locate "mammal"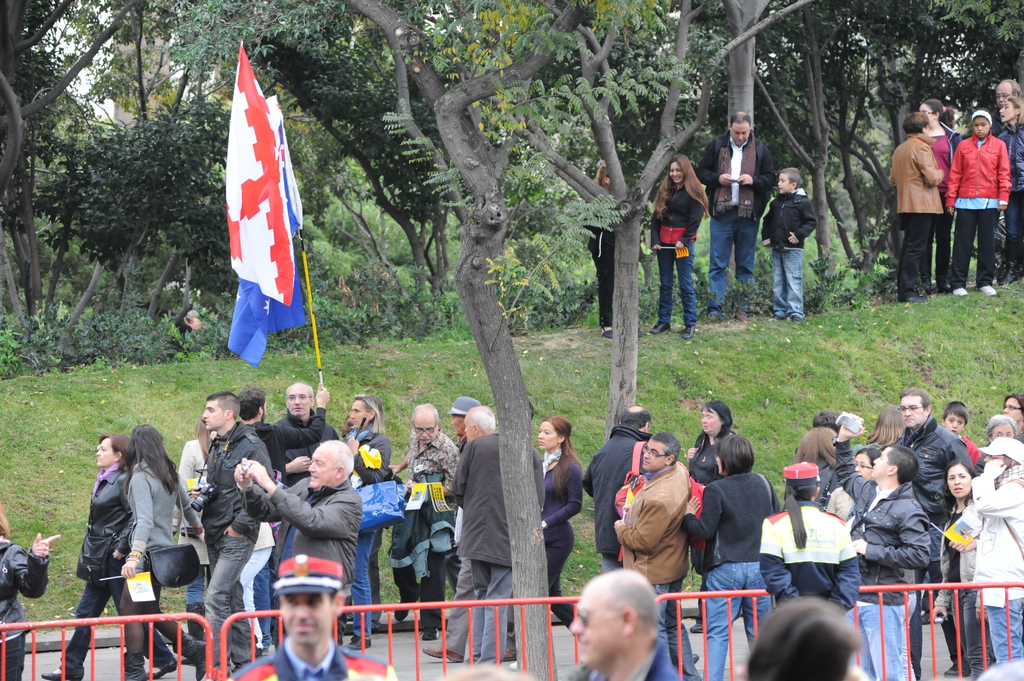
[792, 423, 852, 506]
